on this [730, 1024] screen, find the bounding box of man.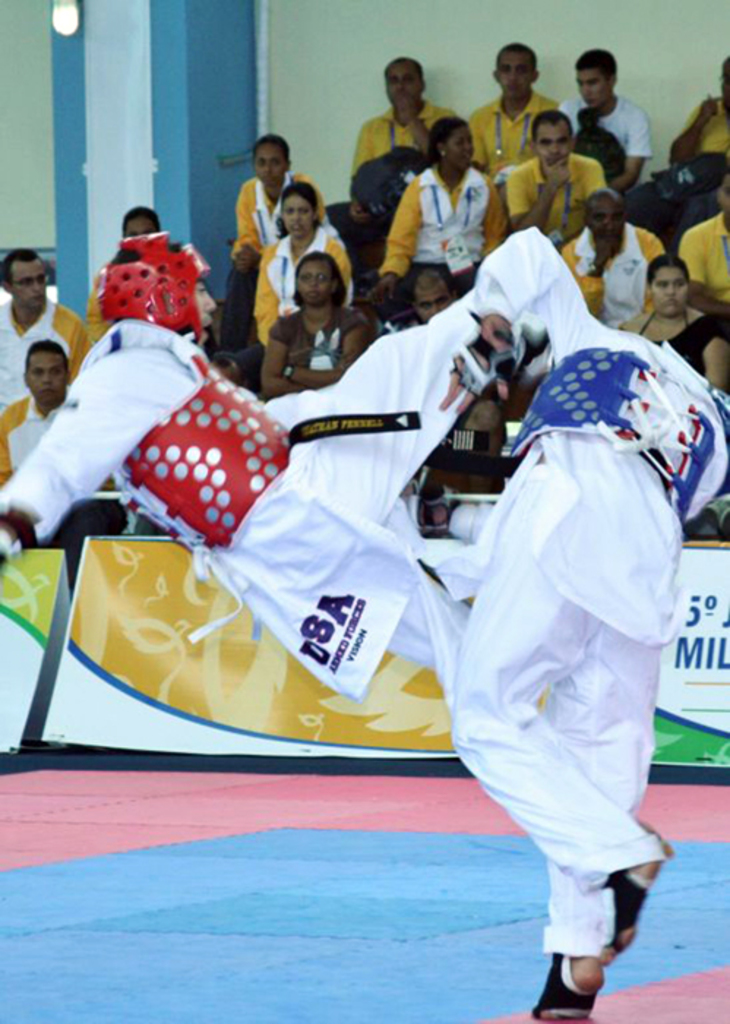
Bounding box: (434, 189, 711, 995).
